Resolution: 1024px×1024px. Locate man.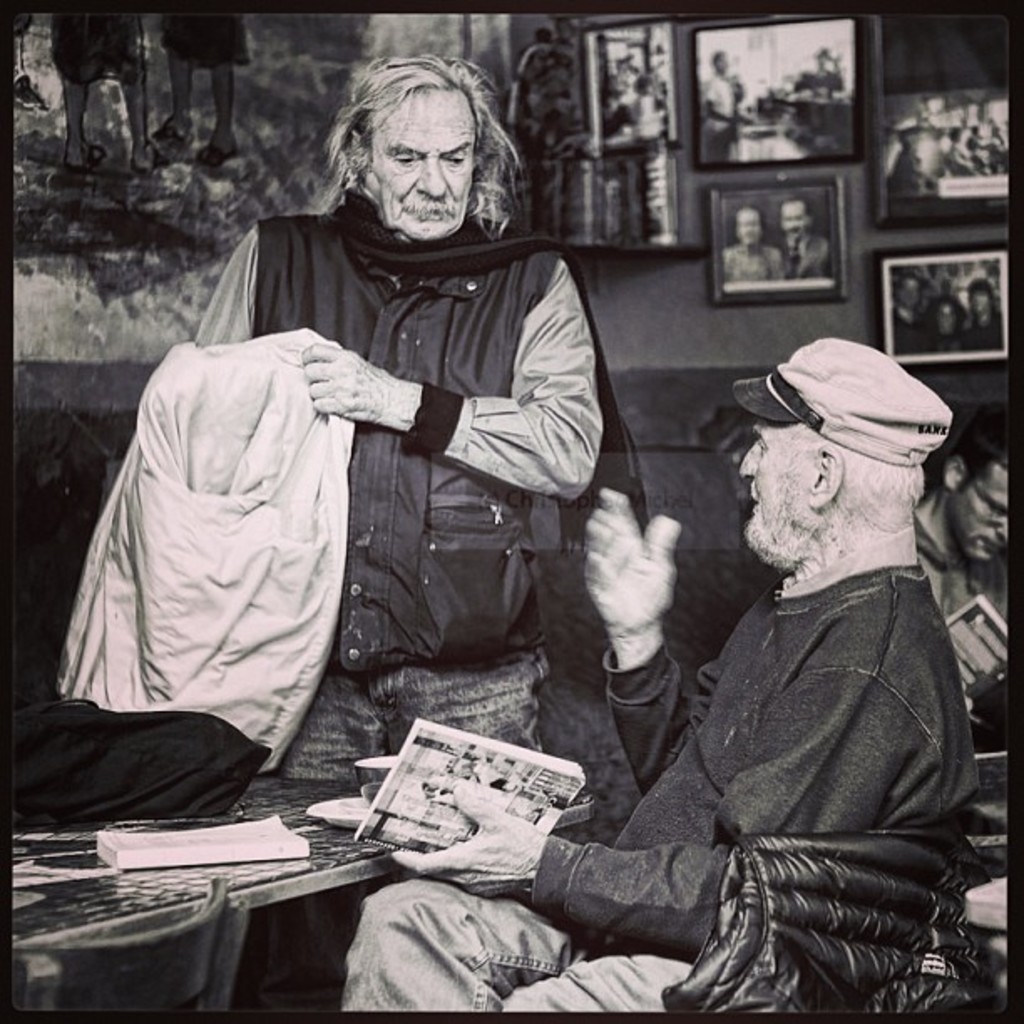
965 273 1002 355.
